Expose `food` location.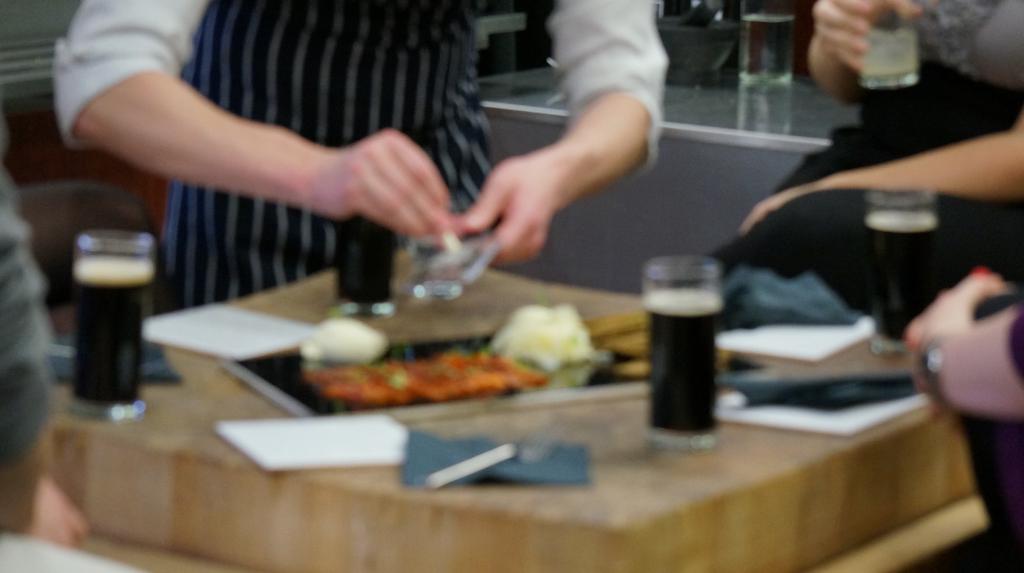
Exposed at <bbox>484, 300, 621, 388</bbox>.
